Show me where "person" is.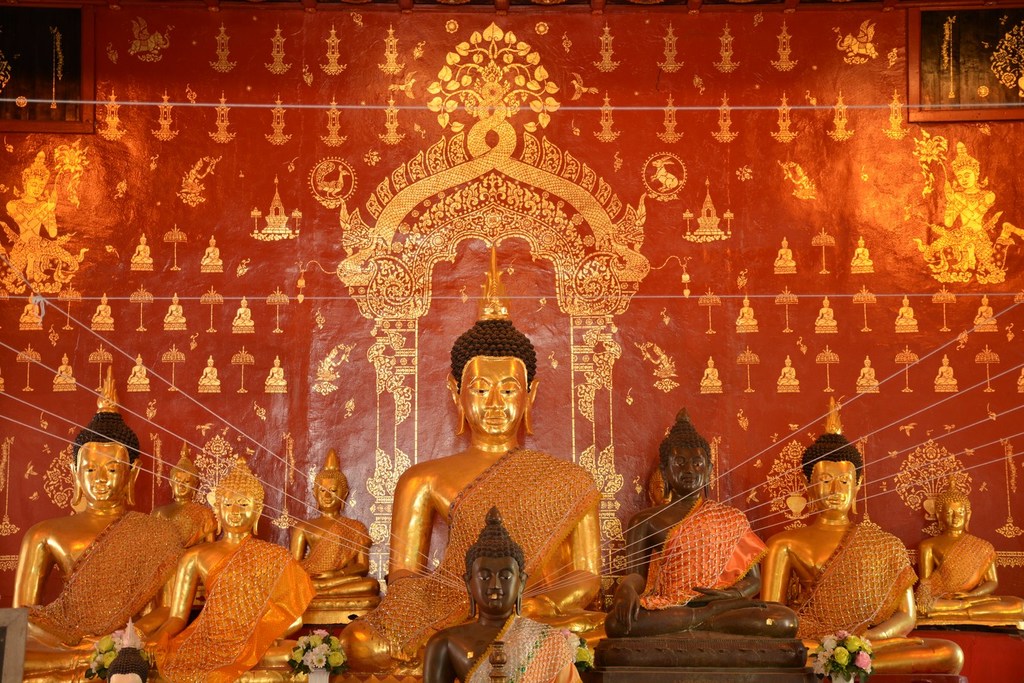
"person" is at 262/354/287/387.
